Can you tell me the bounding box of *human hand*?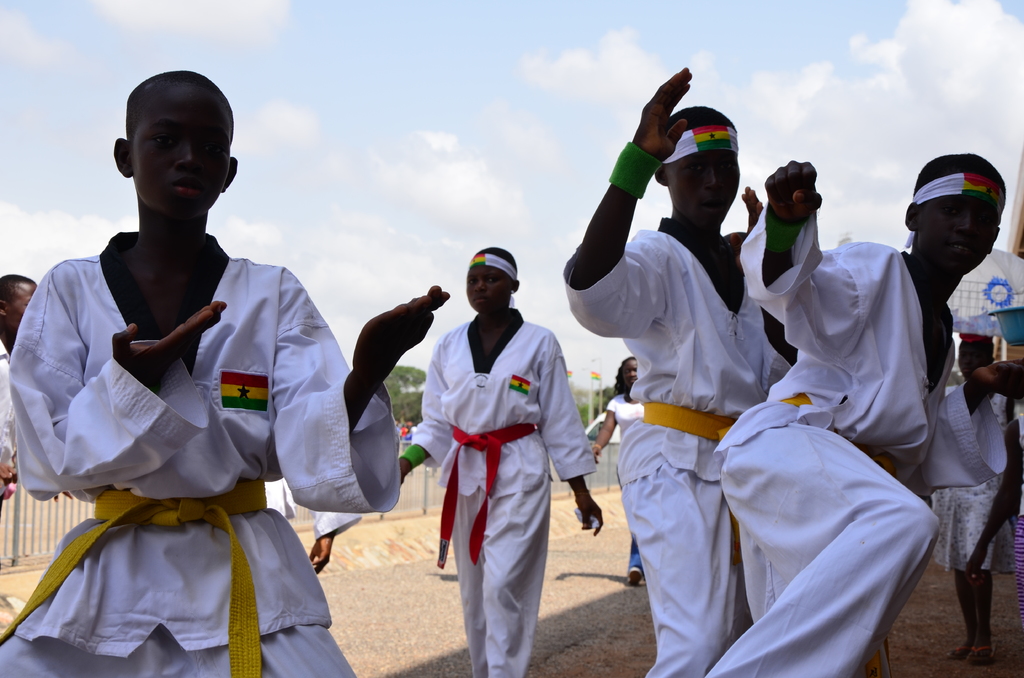
l=964, t=547, r=989, b=591.
